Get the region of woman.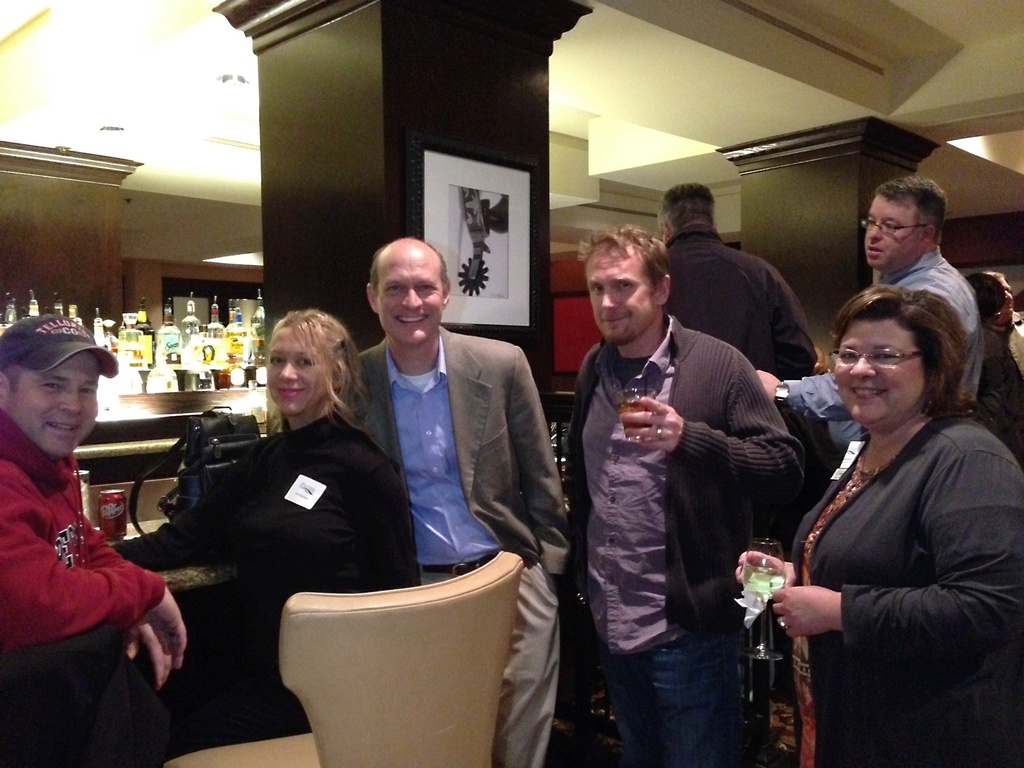
crop(769, 227, 998, 764).
